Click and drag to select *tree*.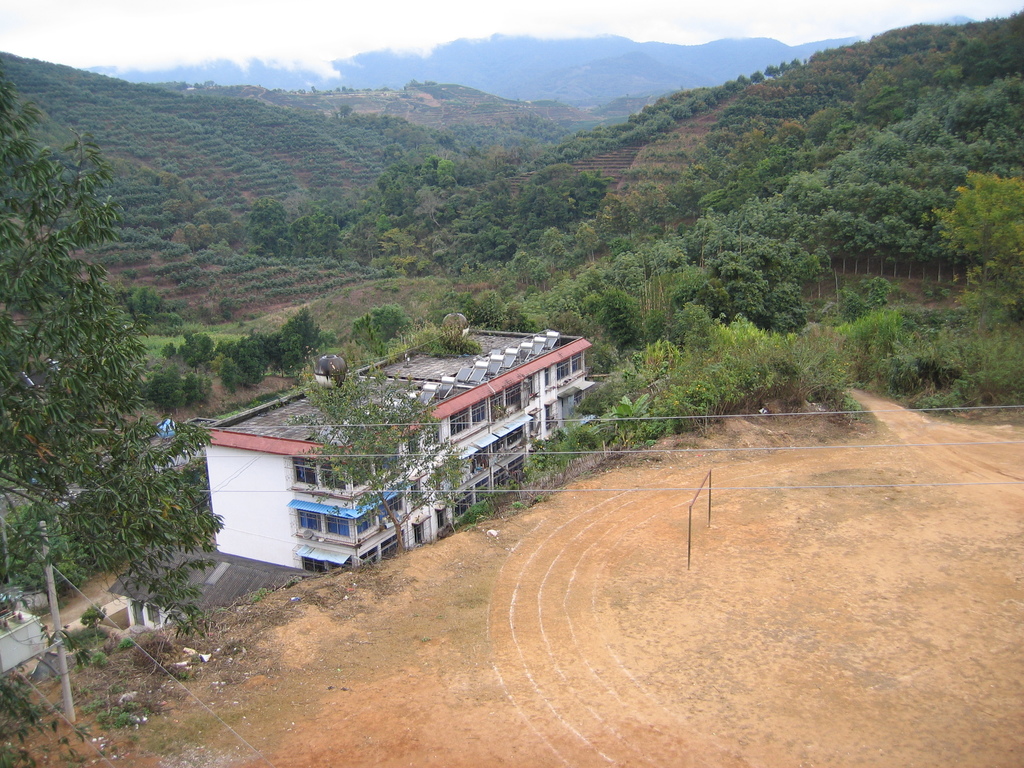
Selection: (689, 305, 791, 416).
